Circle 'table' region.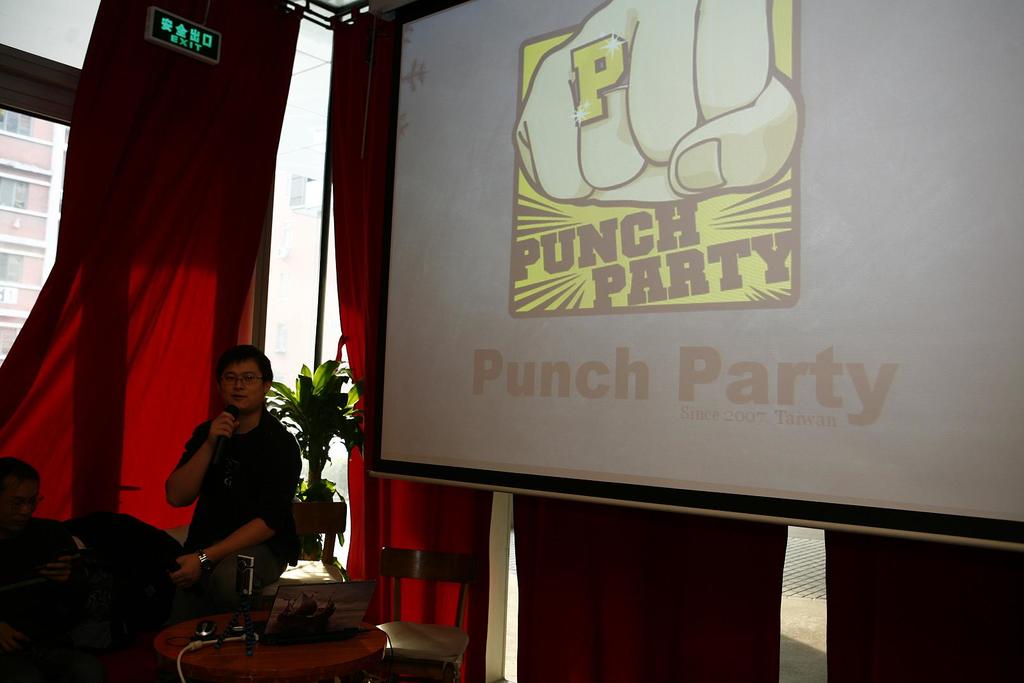
Region: l=141, t=603, r=391, b=680.
